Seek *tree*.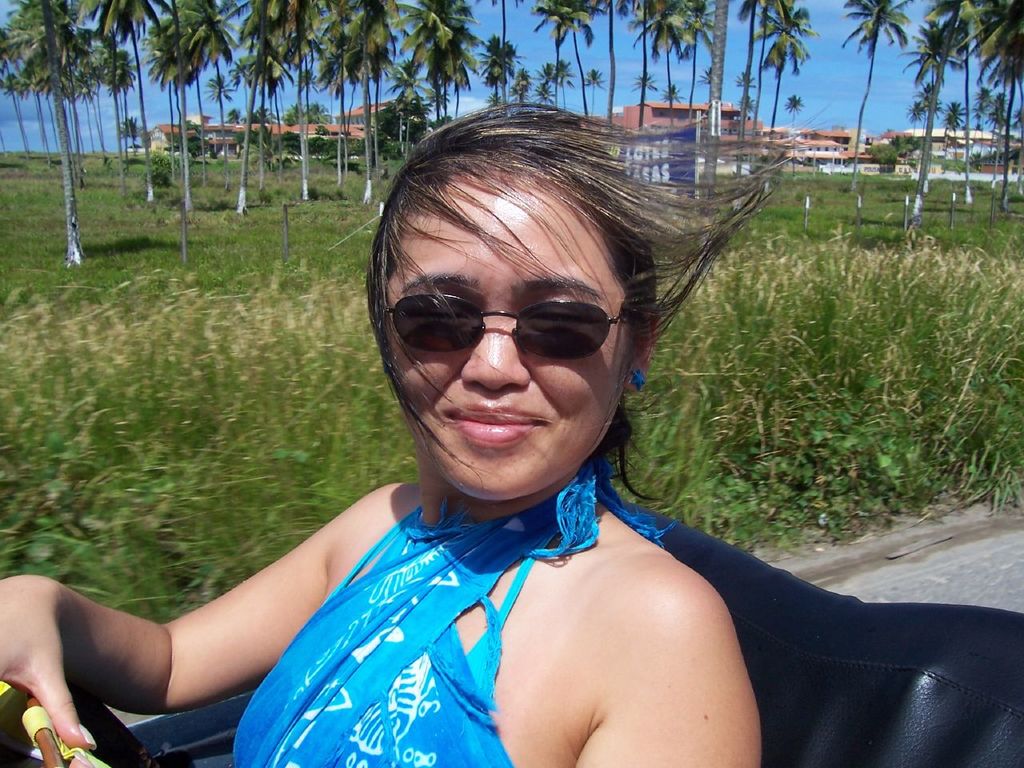
(743,0,815,133).
